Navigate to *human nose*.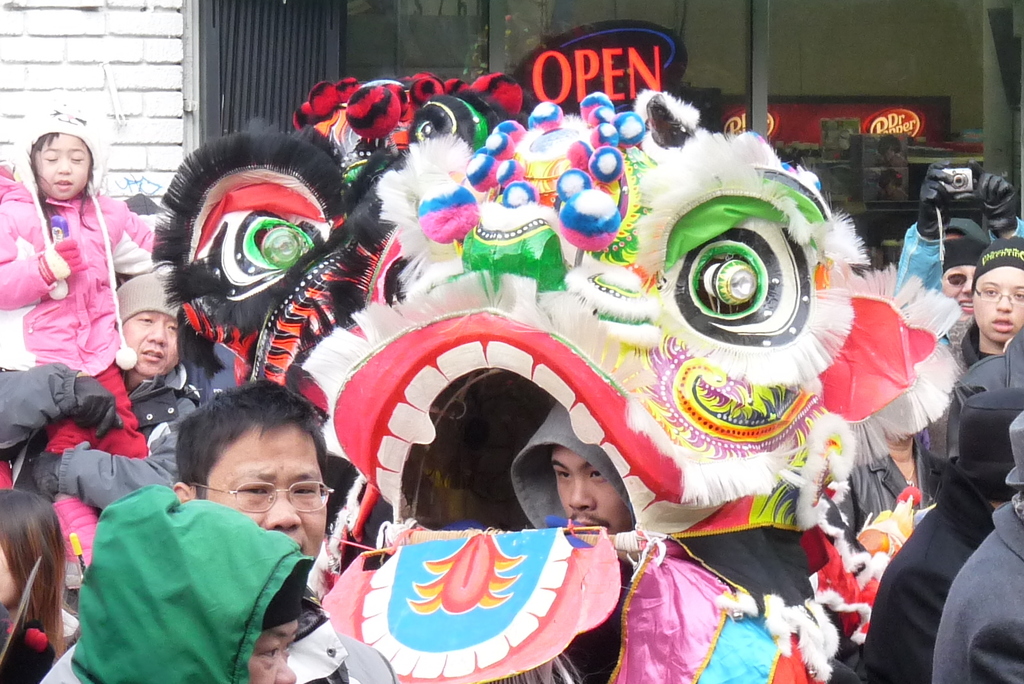
Navigation target: [276,658,296,683].
